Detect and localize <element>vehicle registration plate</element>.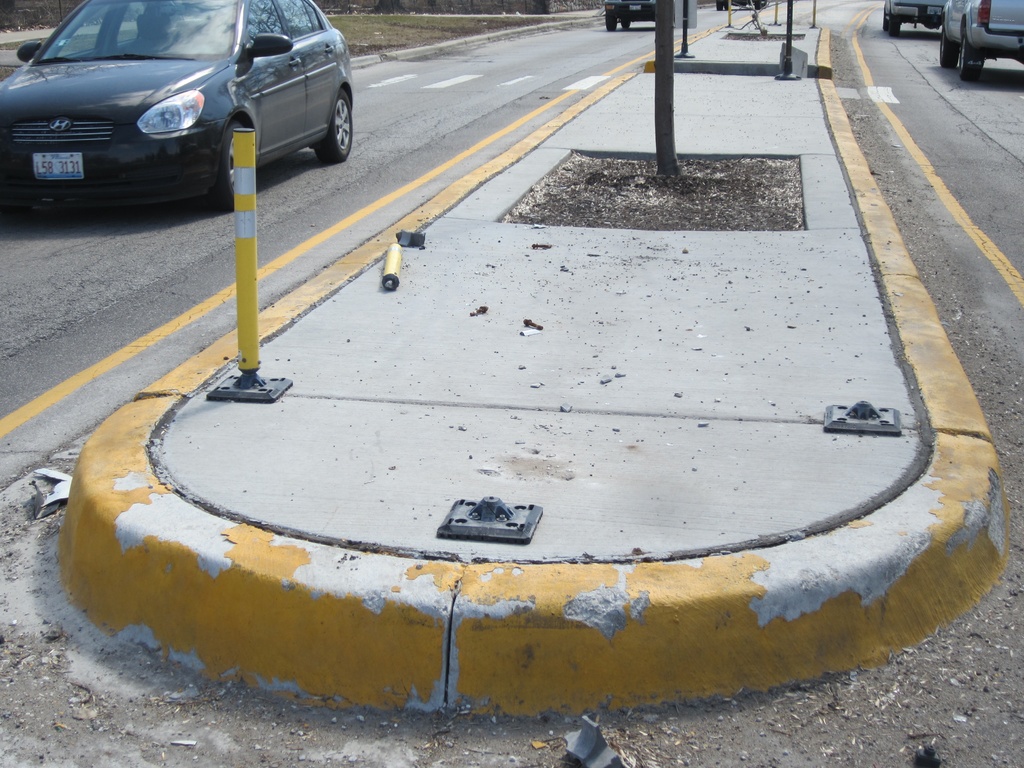
Localized at locate(28, 149, 85, 181).
